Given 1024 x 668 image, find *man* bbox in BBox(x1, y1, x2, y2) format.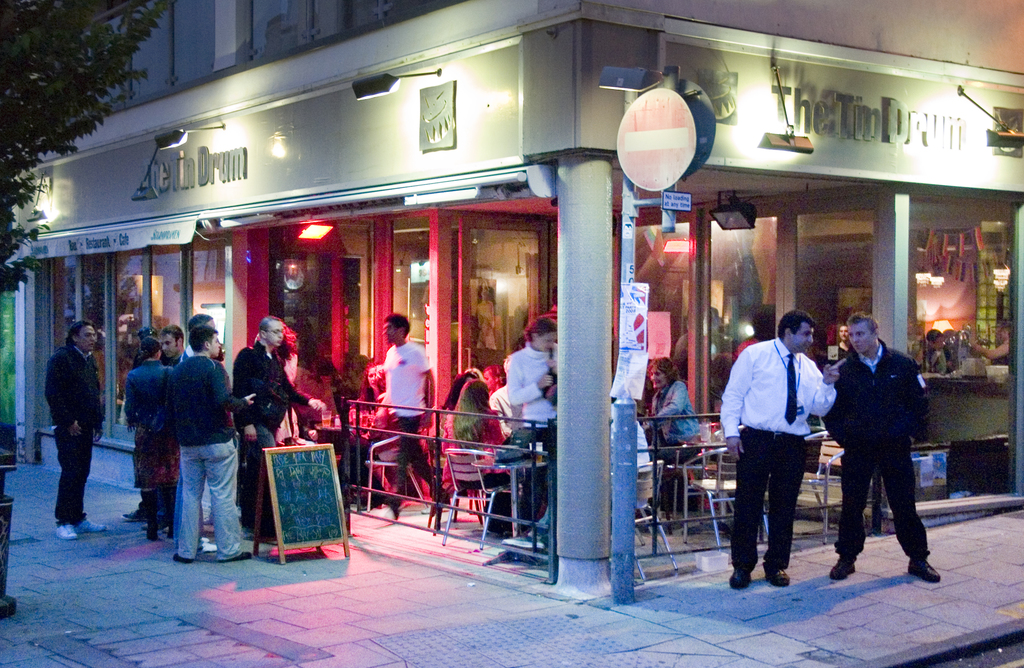
BBox(172, 330, 255, 565).
